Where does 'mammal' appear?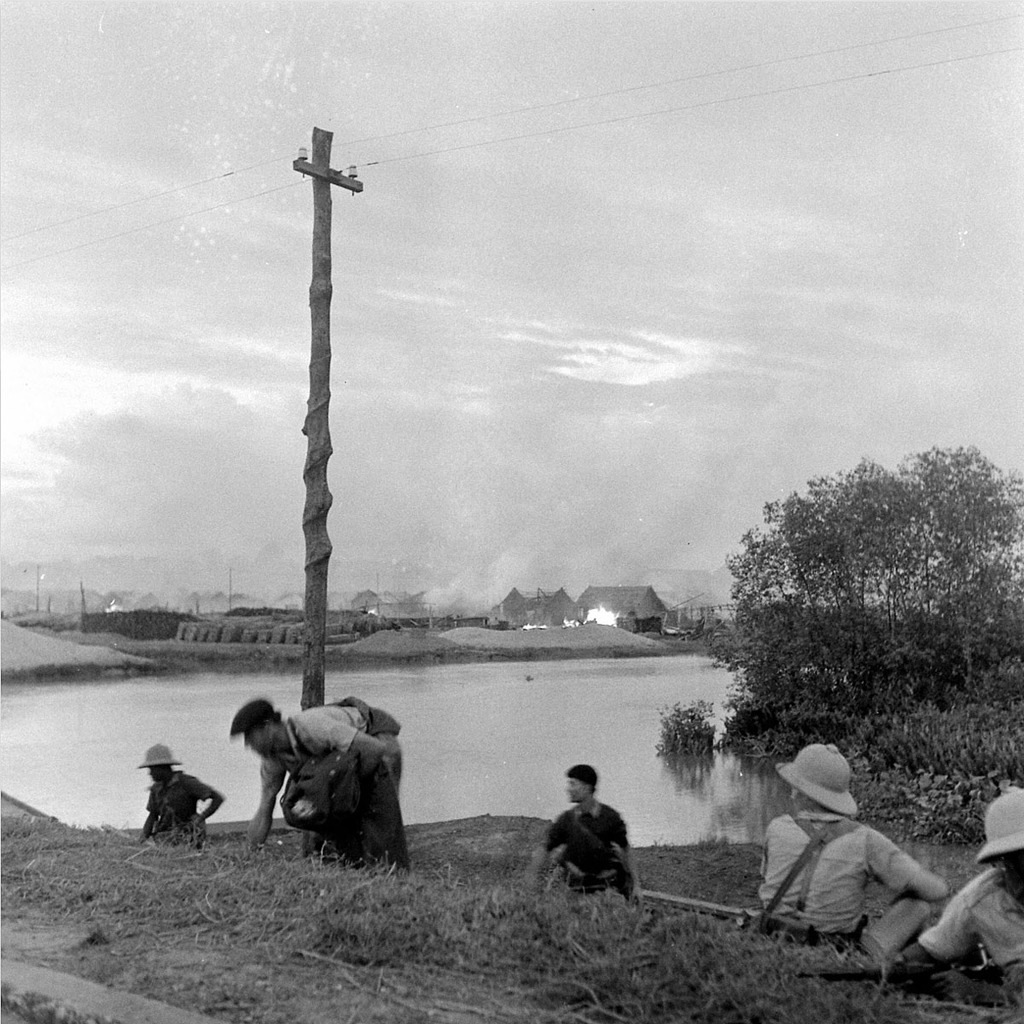
Appears at BBox(753, 732, 947, 964).
